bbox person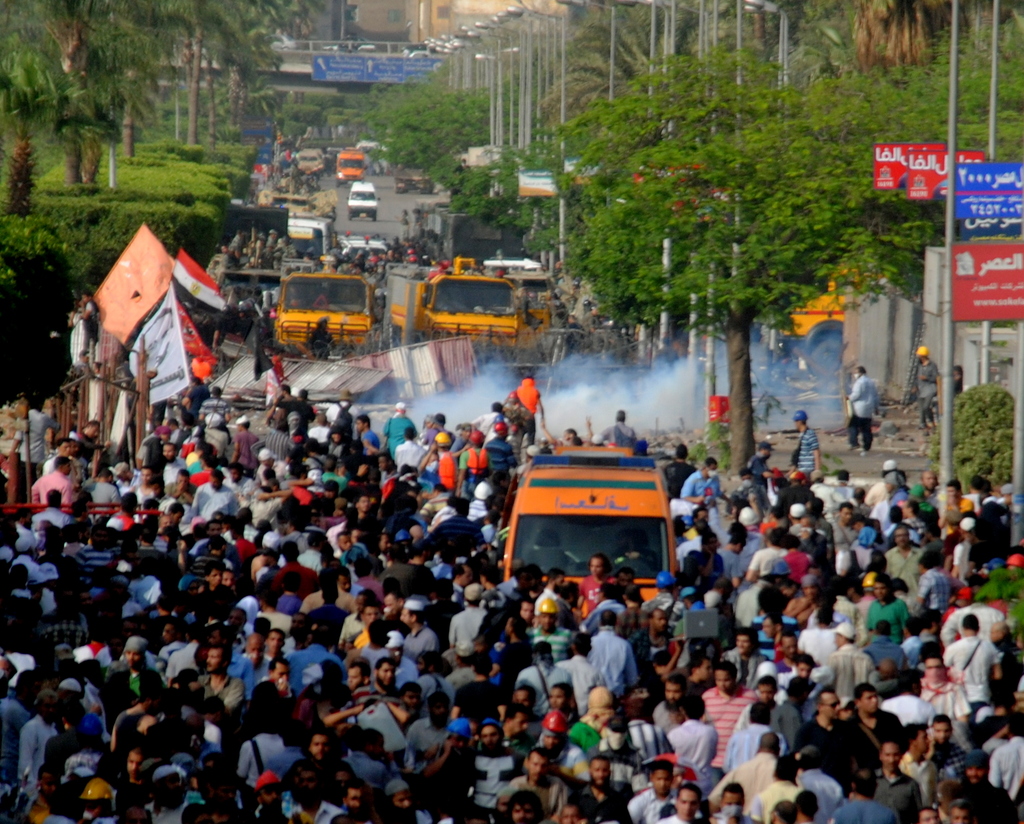
locate(384, 405, 418, 459)
